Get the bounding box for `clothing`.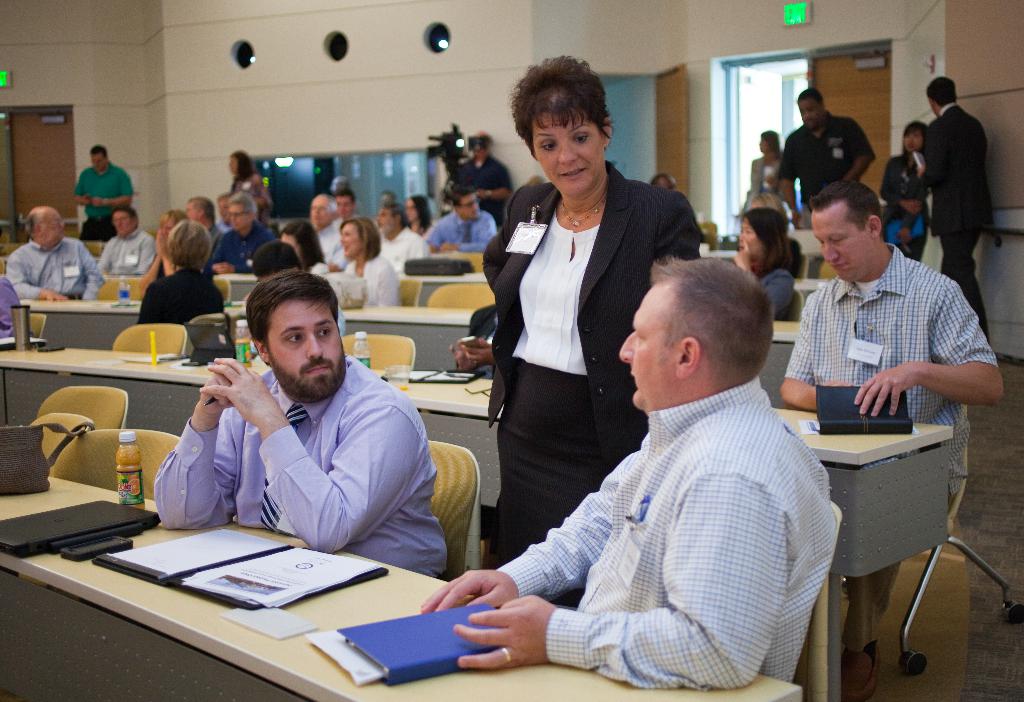
6 234 106 309.
